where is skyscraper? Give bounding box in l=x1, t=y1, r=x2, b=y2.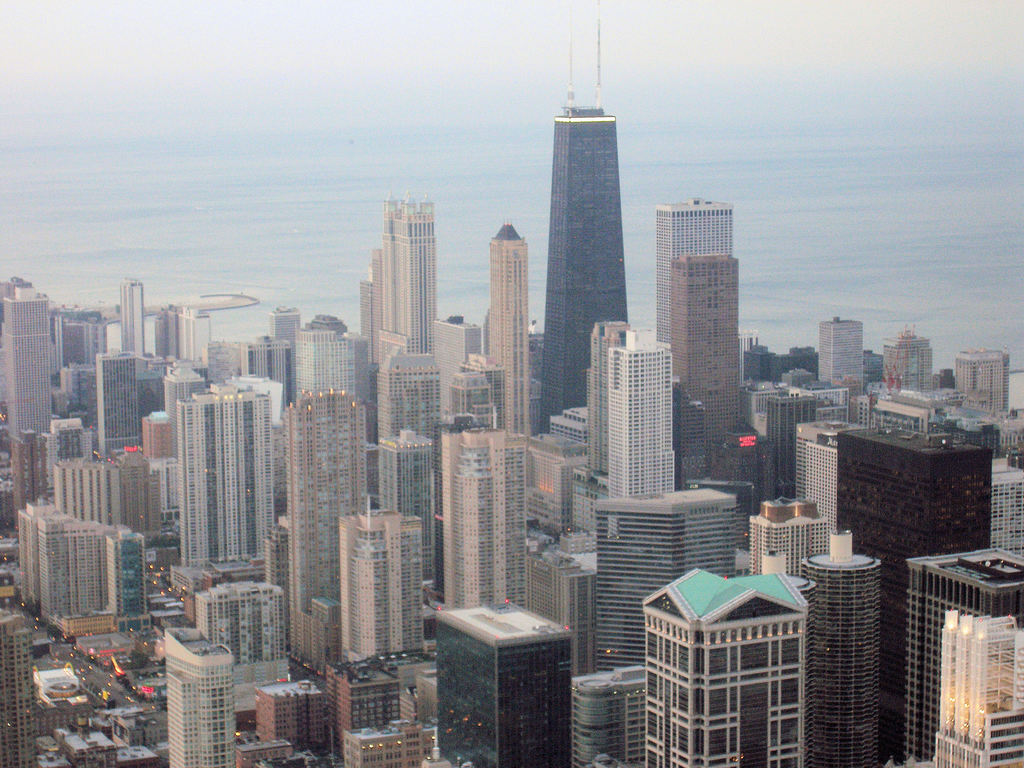
l=91, t=349, r=145, b=456.
